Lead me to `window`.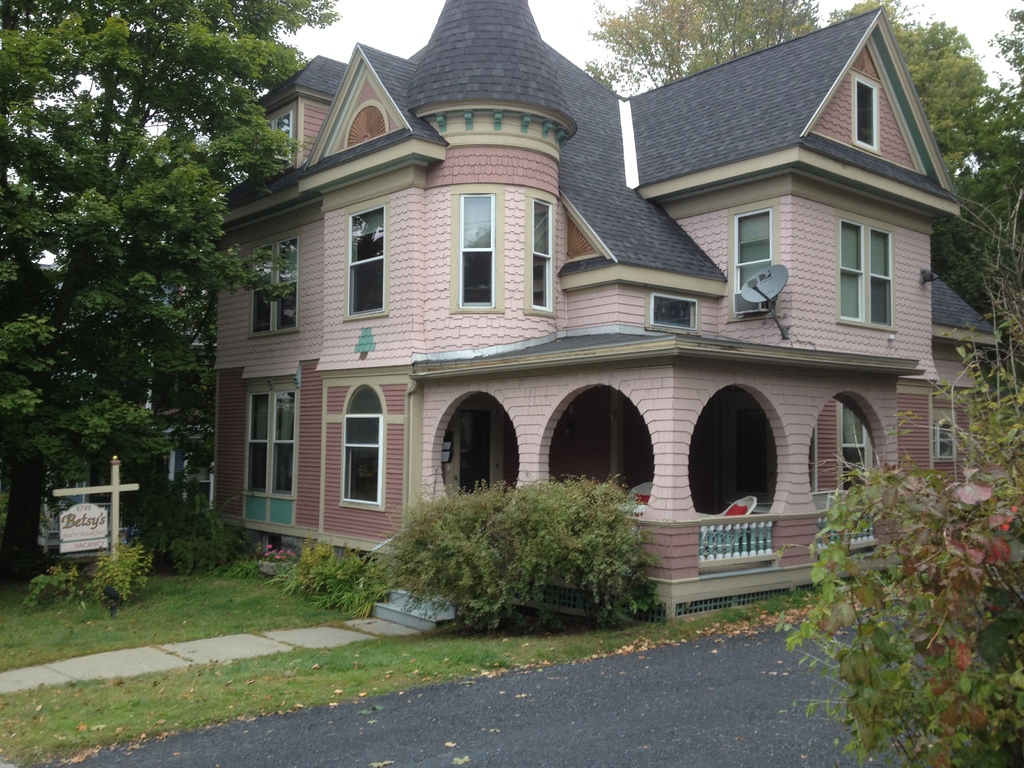
Lead to <box>845,67,888,147</box>.
